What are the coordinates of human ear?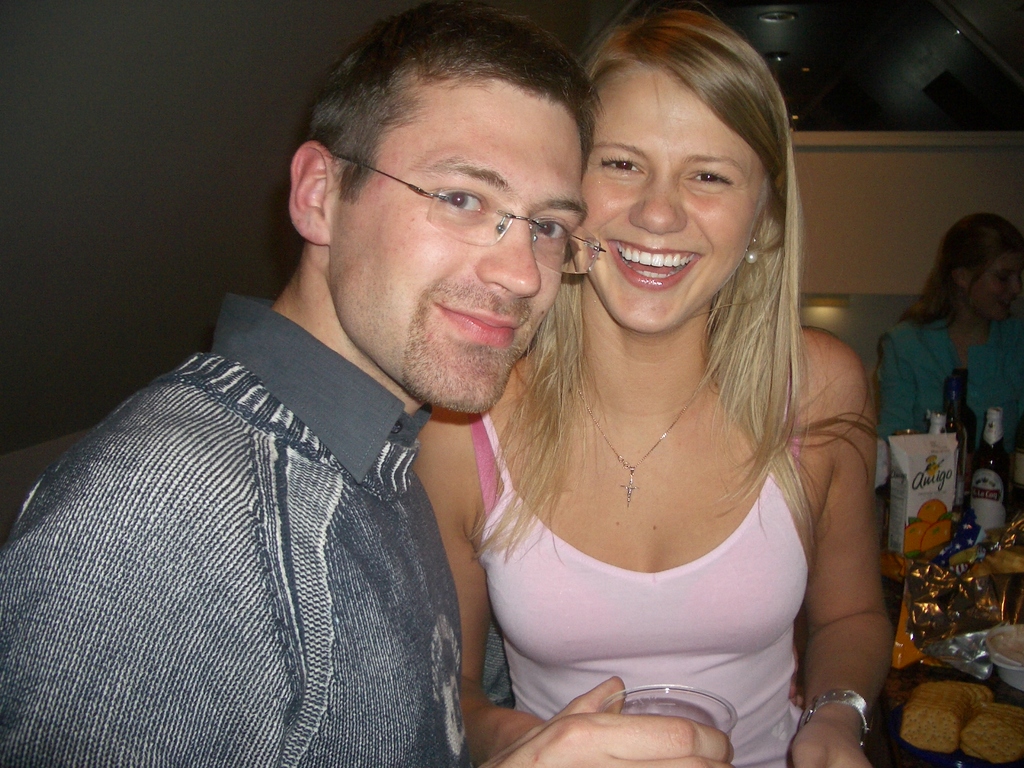
x1=954 y1=268 x2=968 y2=290.
